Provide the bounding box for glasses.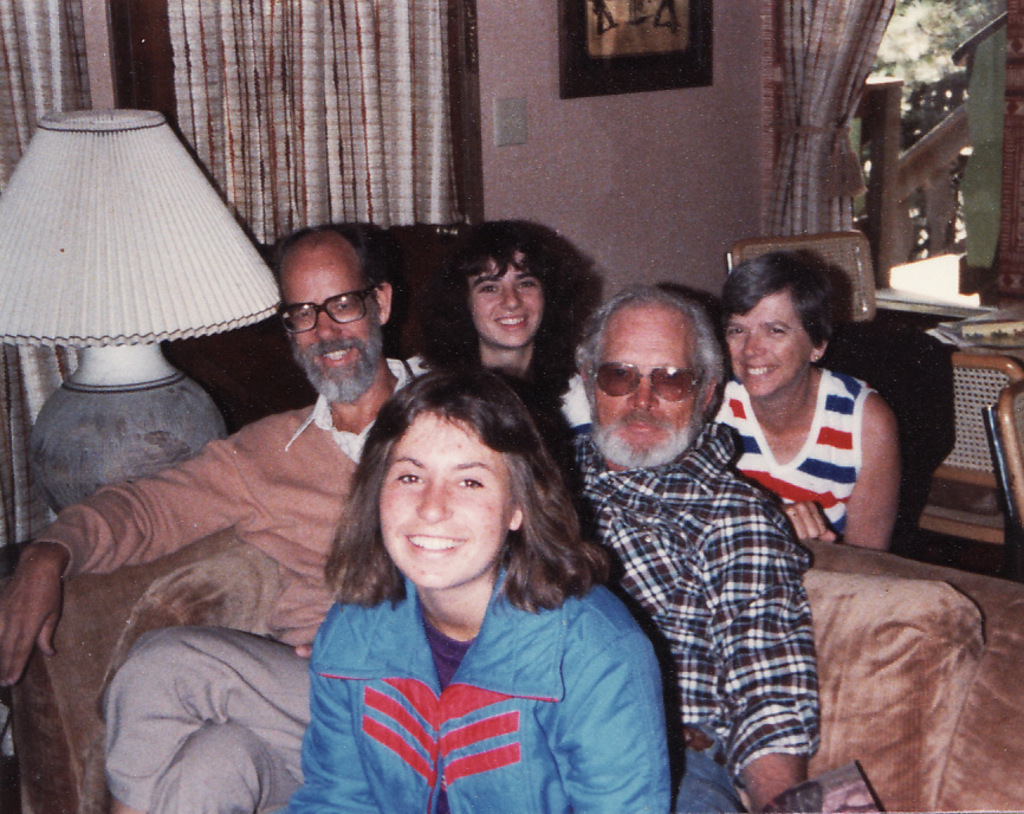
BBox(582, 358, 704, 411).
